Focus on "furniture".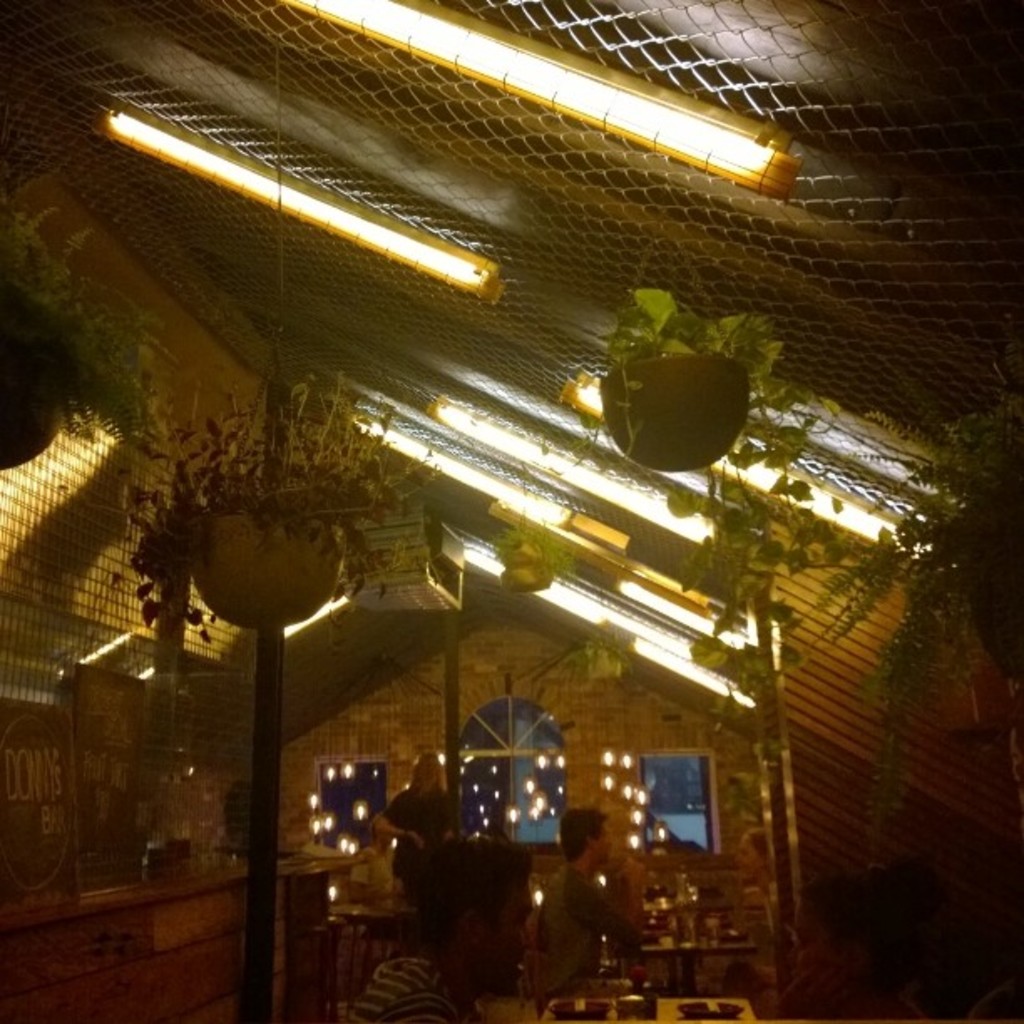
Focused at 646 929 758 999.
